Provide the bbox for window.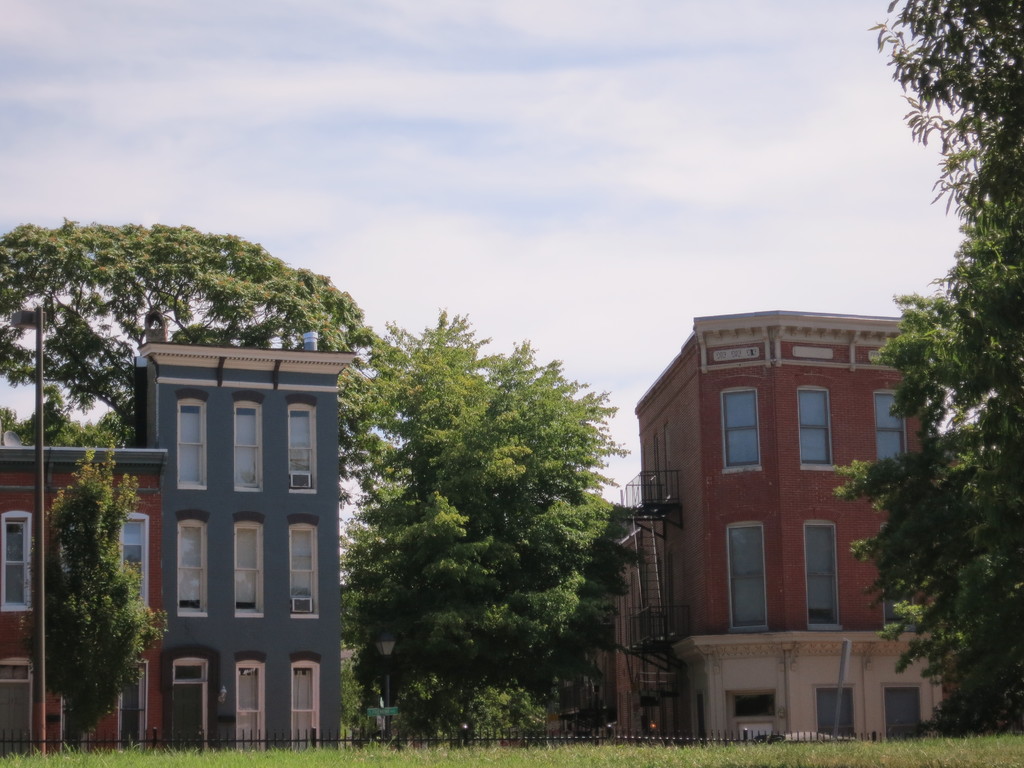
box=[233, 663, 264, 748].
